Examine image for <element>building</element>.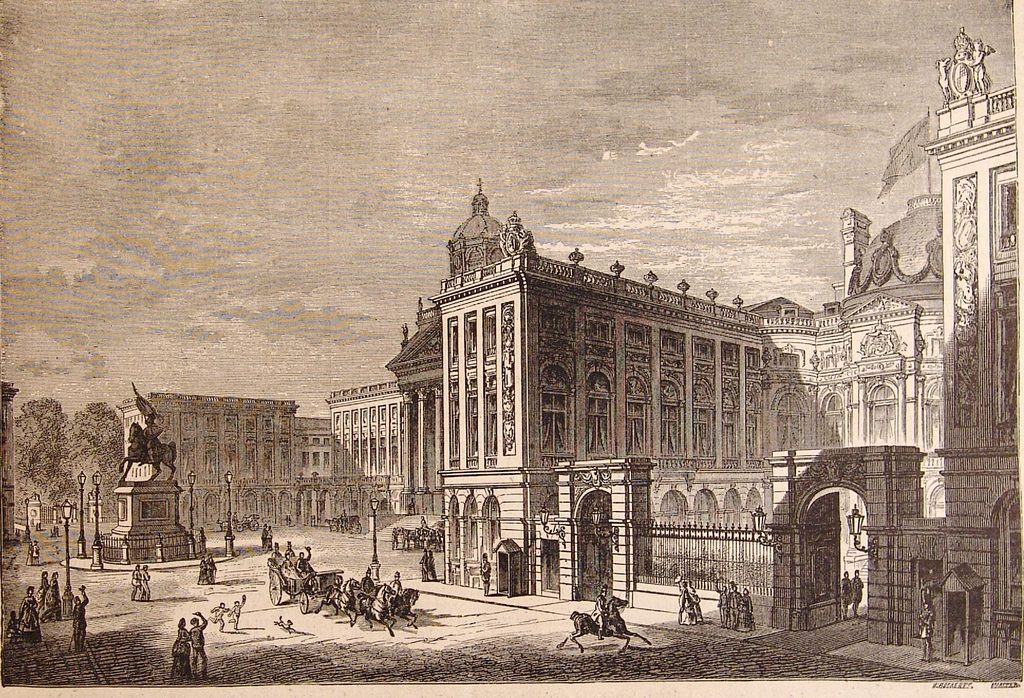
Examination result: bbox=[0, 379, 22, 539].
